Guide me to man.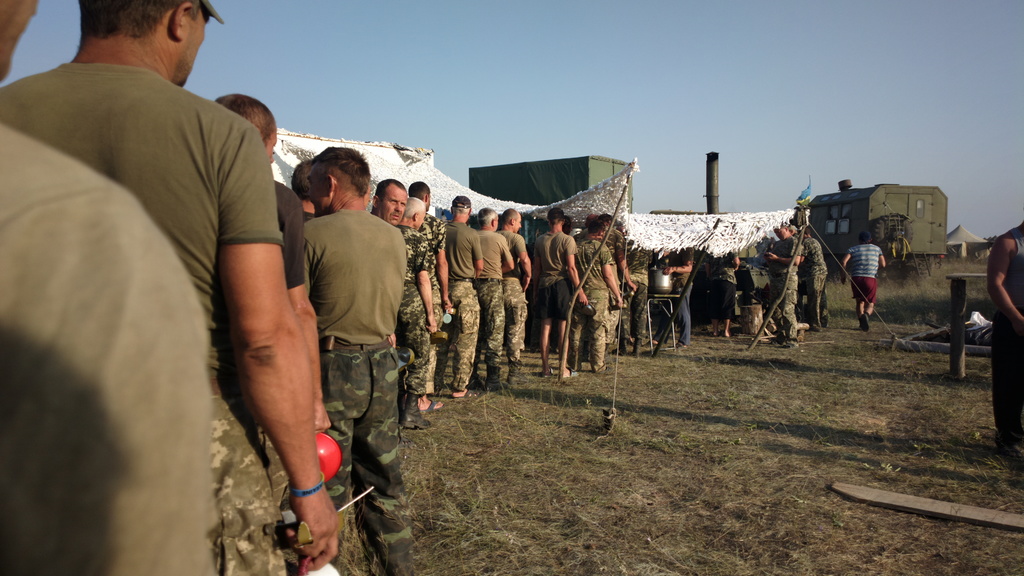
Guidance: BBox(984, 223, 1023, 456).
